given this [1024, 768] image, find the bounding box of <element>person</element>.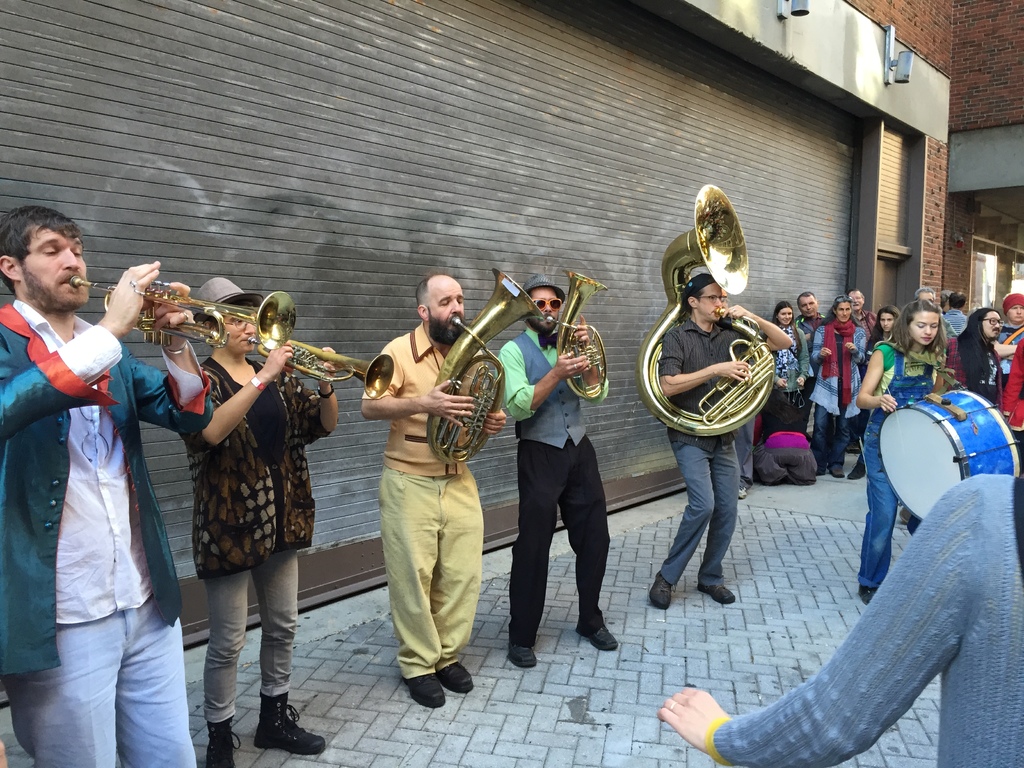
(646,235,774,625).
